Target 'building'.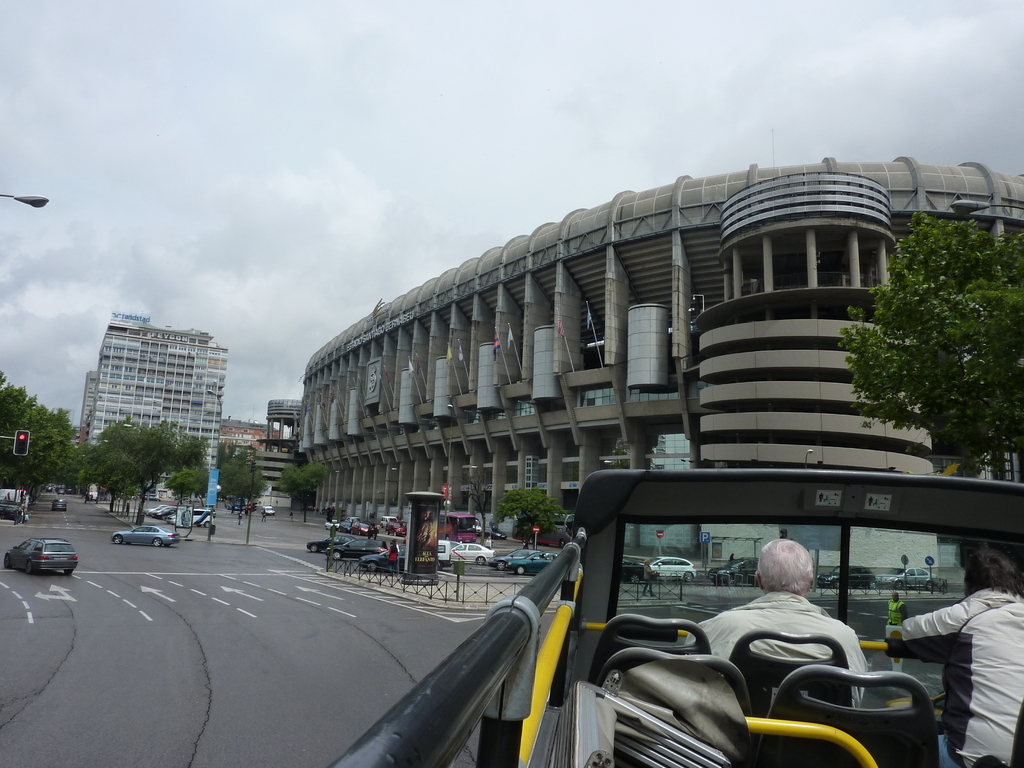
Target region: 259/155/1023/580.
